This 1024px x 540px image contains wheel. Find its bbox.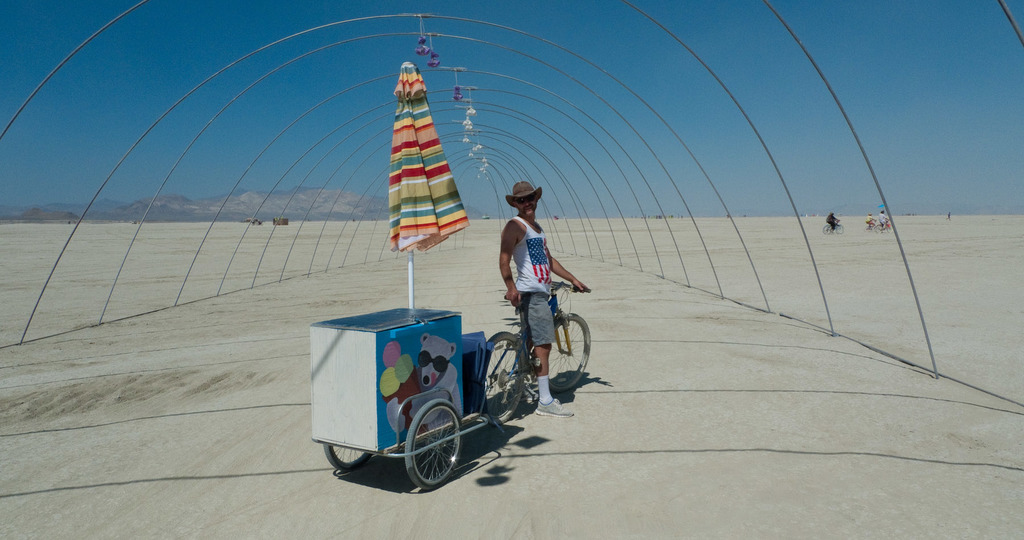
488:330:527:422.
